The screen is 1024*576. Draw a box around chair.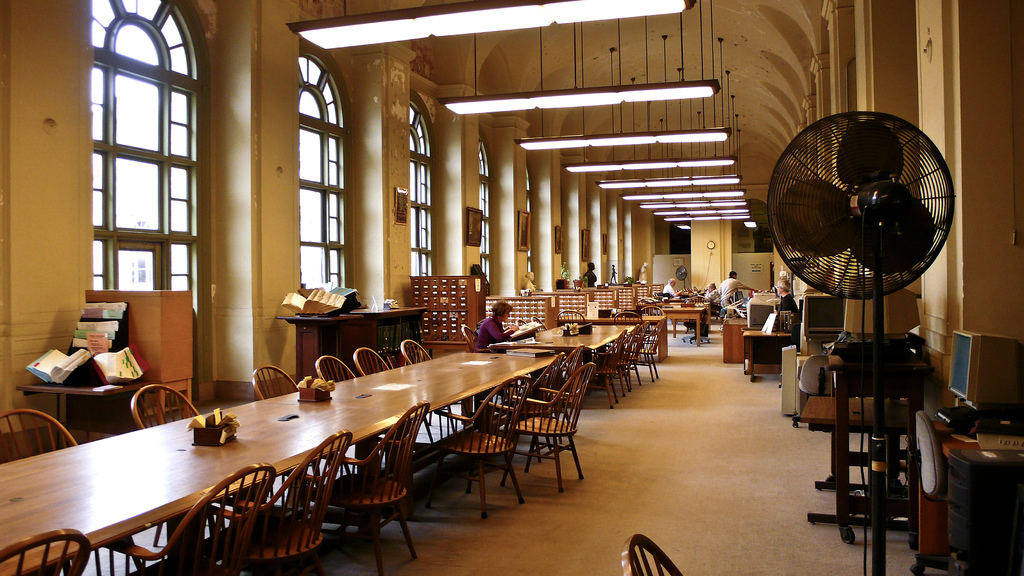
910/410/947/575.
